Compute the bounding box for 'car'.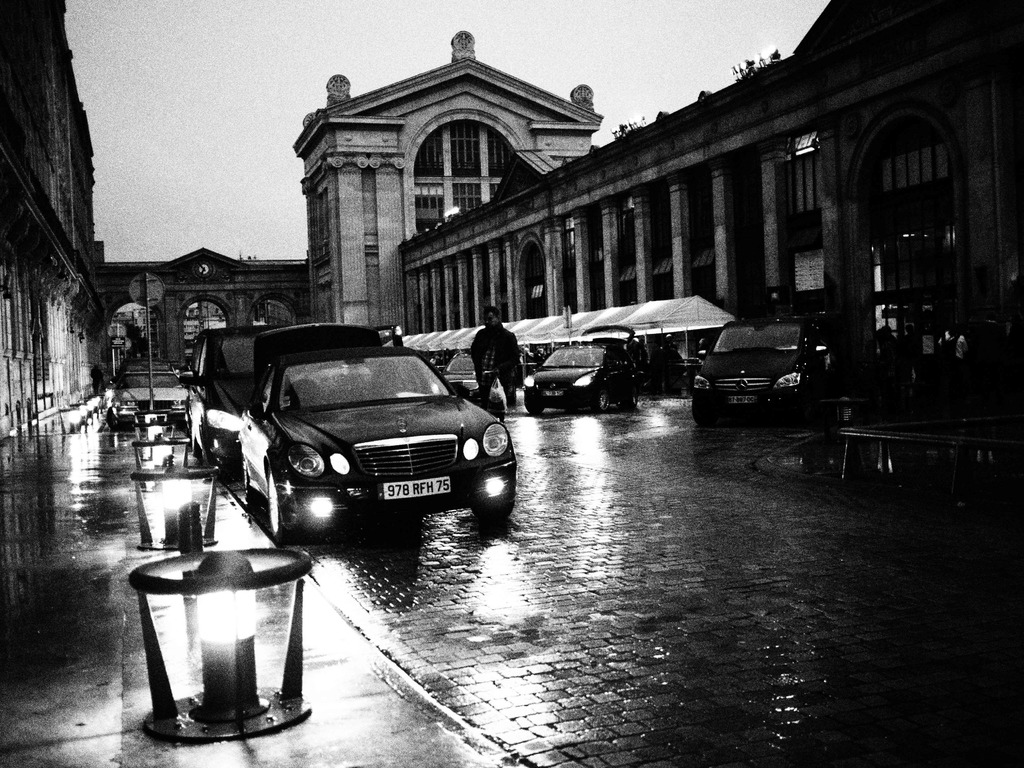
box=[691, 305, 832, 422].
